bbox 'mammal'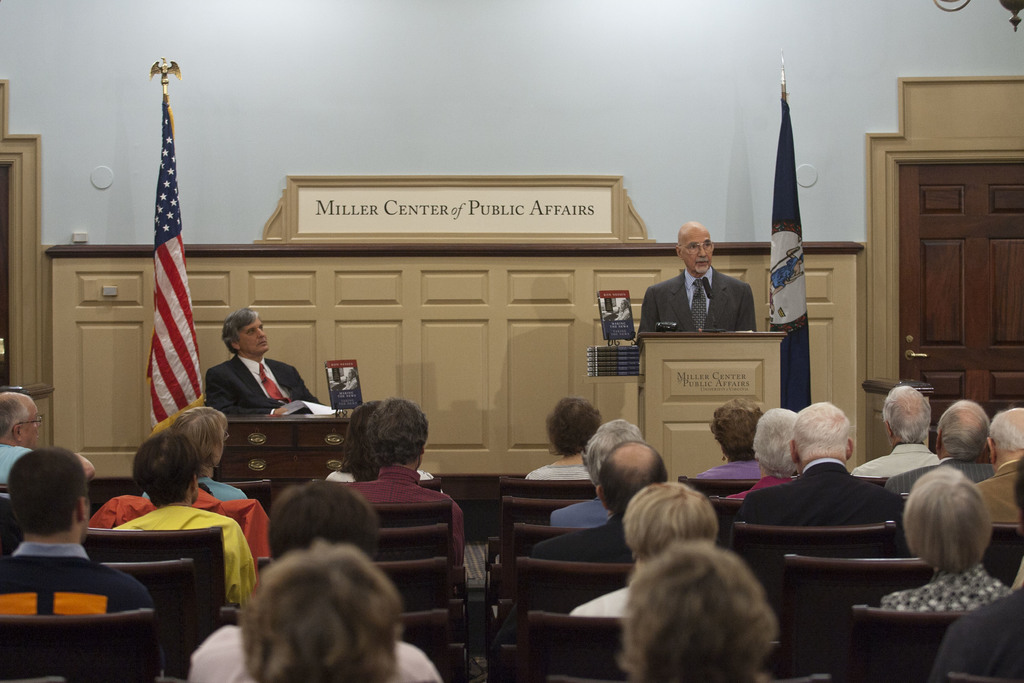
730/409/792/502
